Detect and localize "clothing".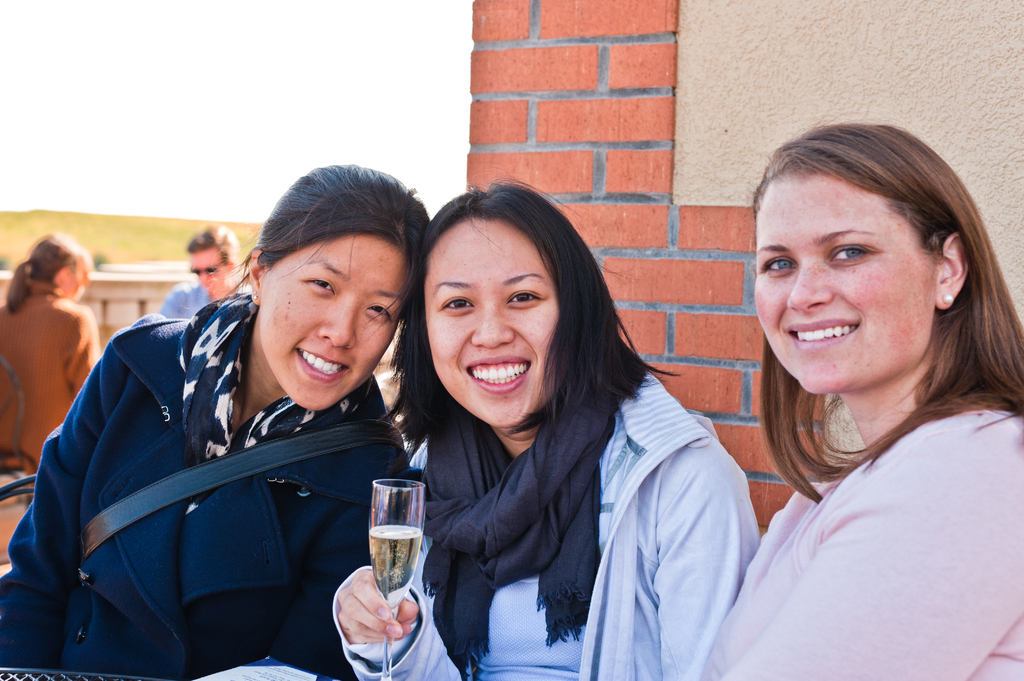
Localized at 20/264/434/680.
